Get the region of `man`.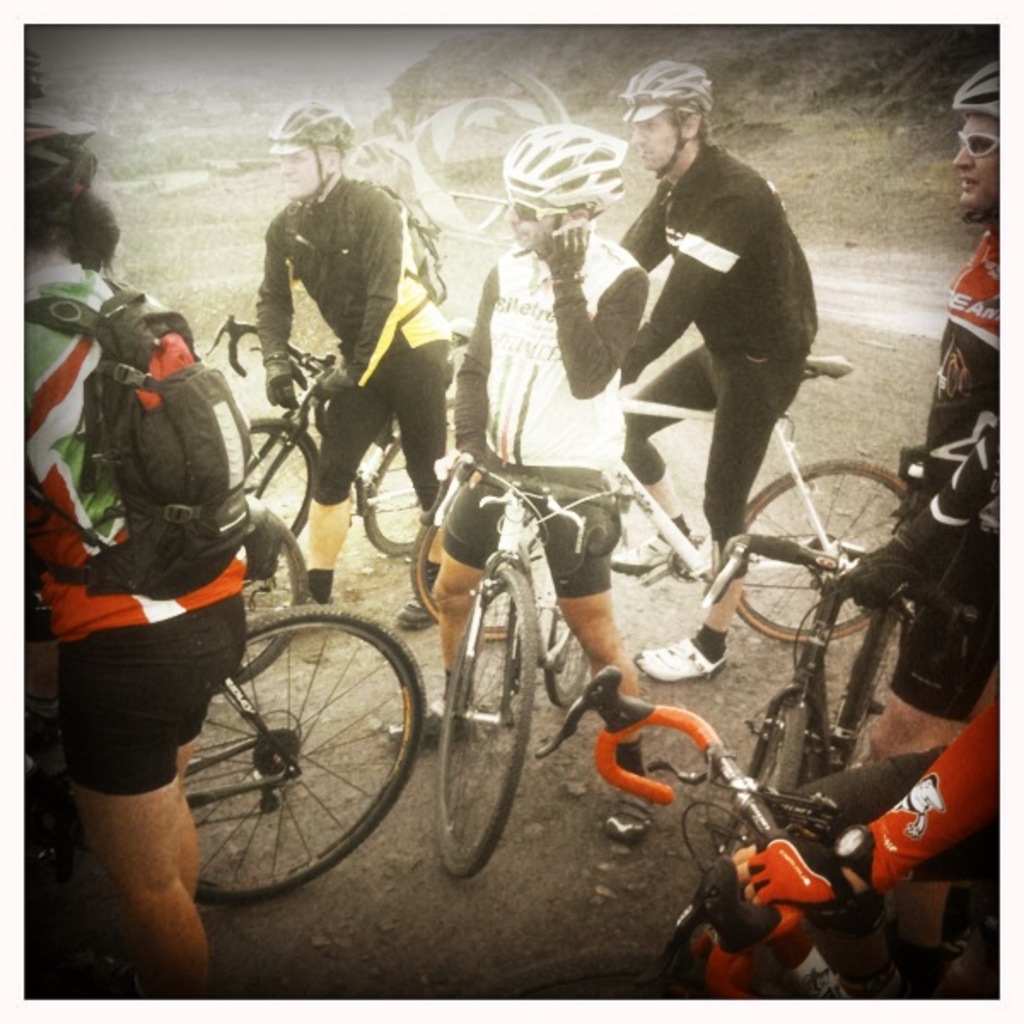
x1=560 y1=67 x2=838 y2=655.
